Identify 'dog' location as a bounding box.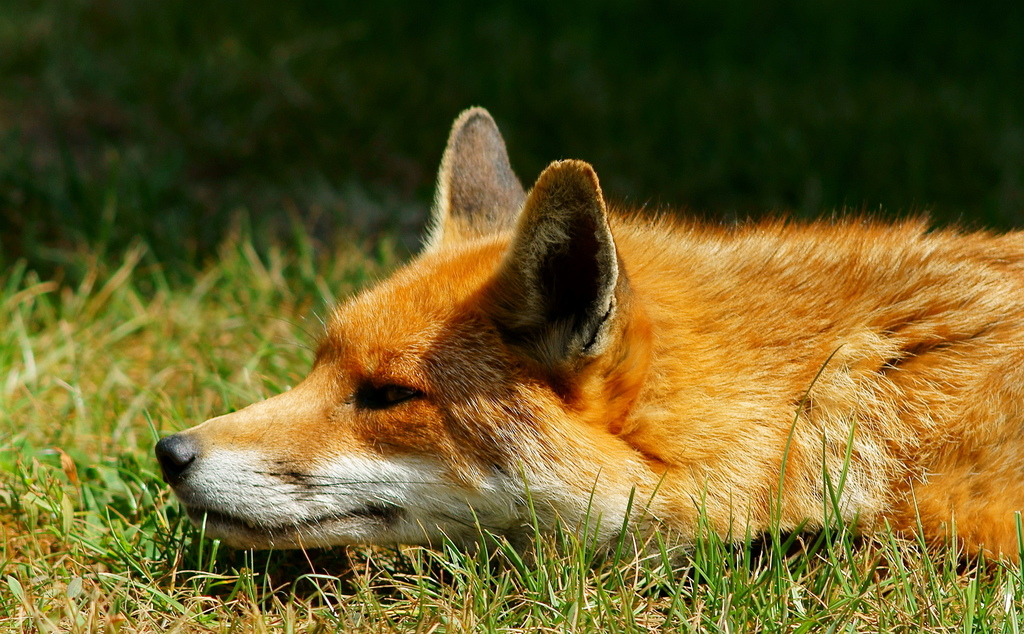
[152,107,1023,572].
